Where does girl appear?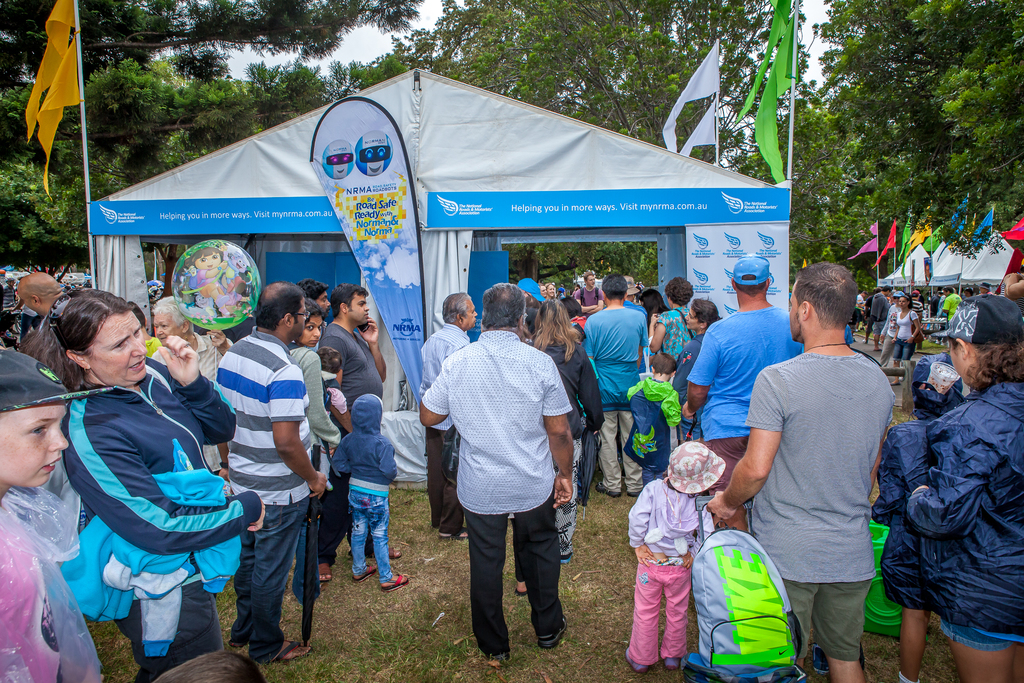
Appears at bbox=(184, 247, 241, 315).
